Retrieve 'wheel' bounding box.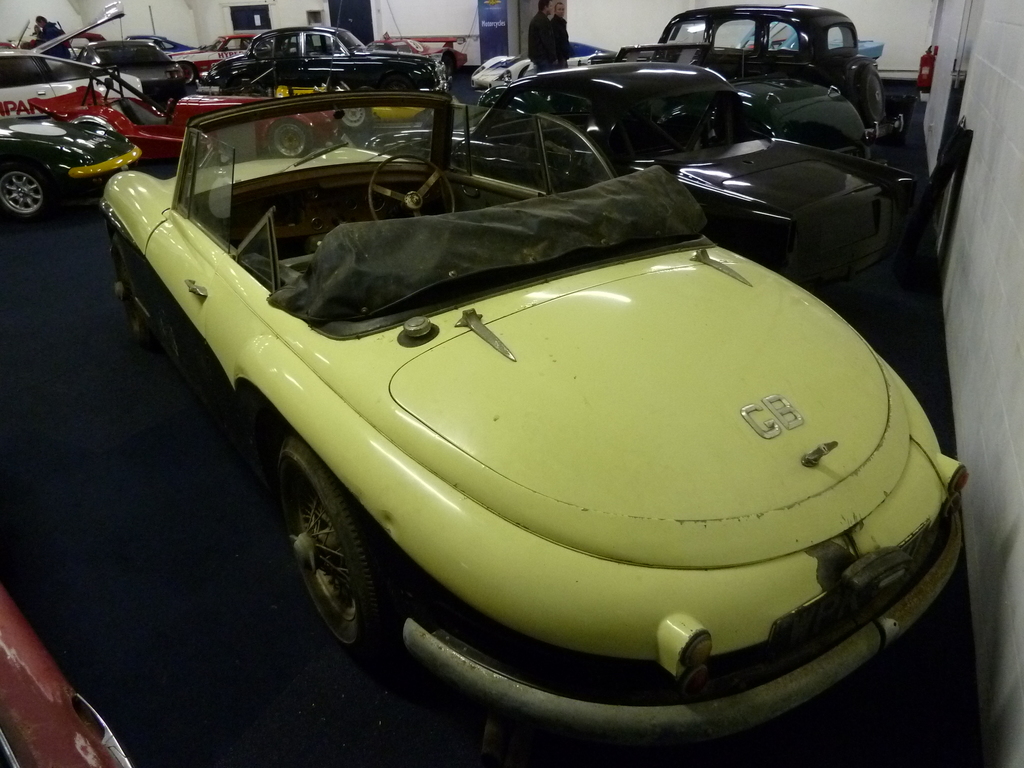
Bounding box: bbox=[377, 78, 419, 94].
